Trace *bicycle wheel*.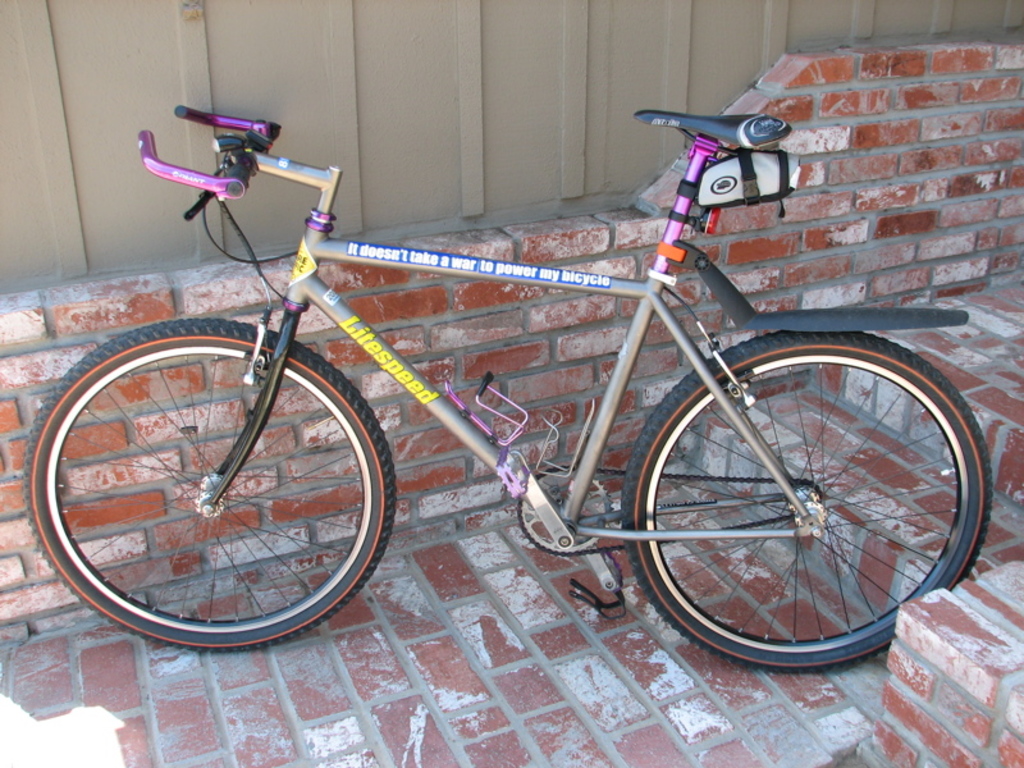
Traced to box(37, 324, 385, 657).
